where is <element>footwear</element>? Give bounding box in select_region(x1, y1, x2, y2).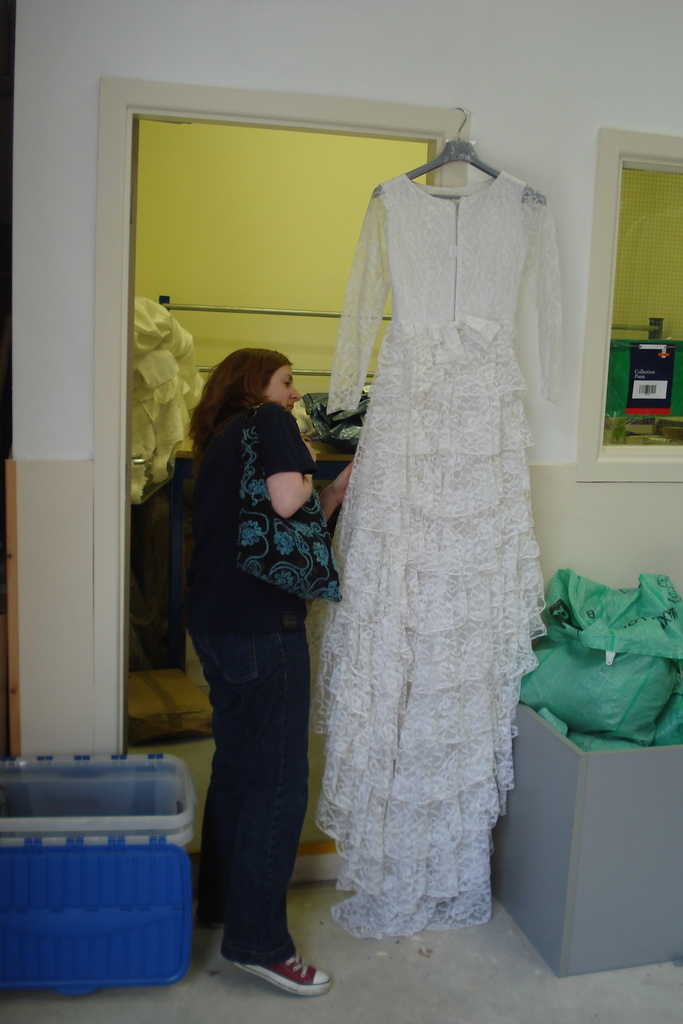
select_region(187, 902, 222, 930).
